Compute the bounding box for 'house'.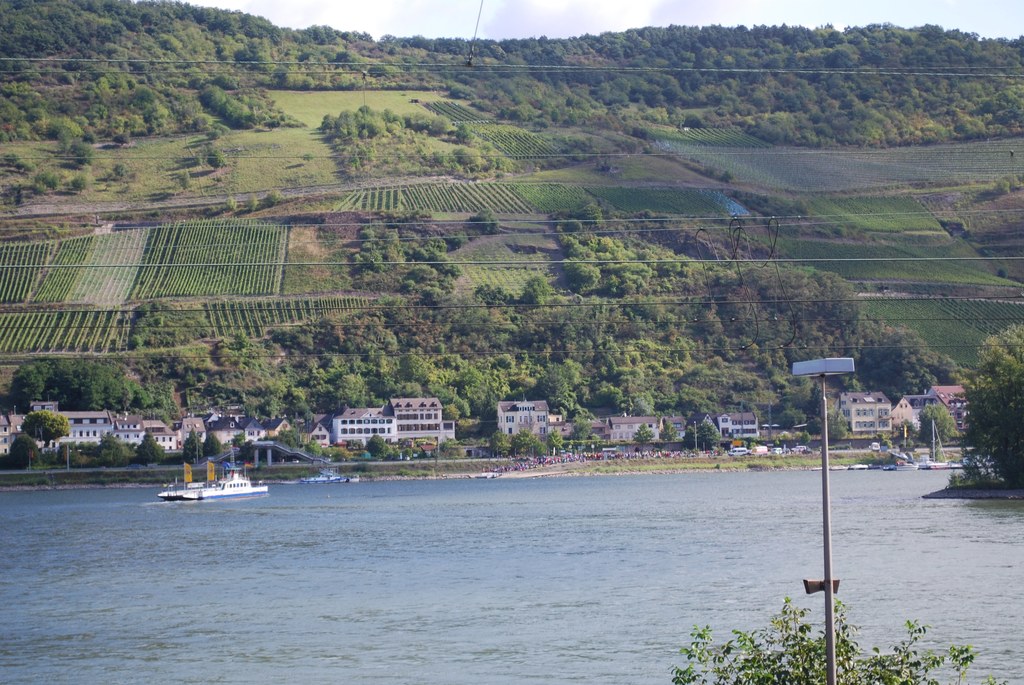
[249, 417, 282, 440].
